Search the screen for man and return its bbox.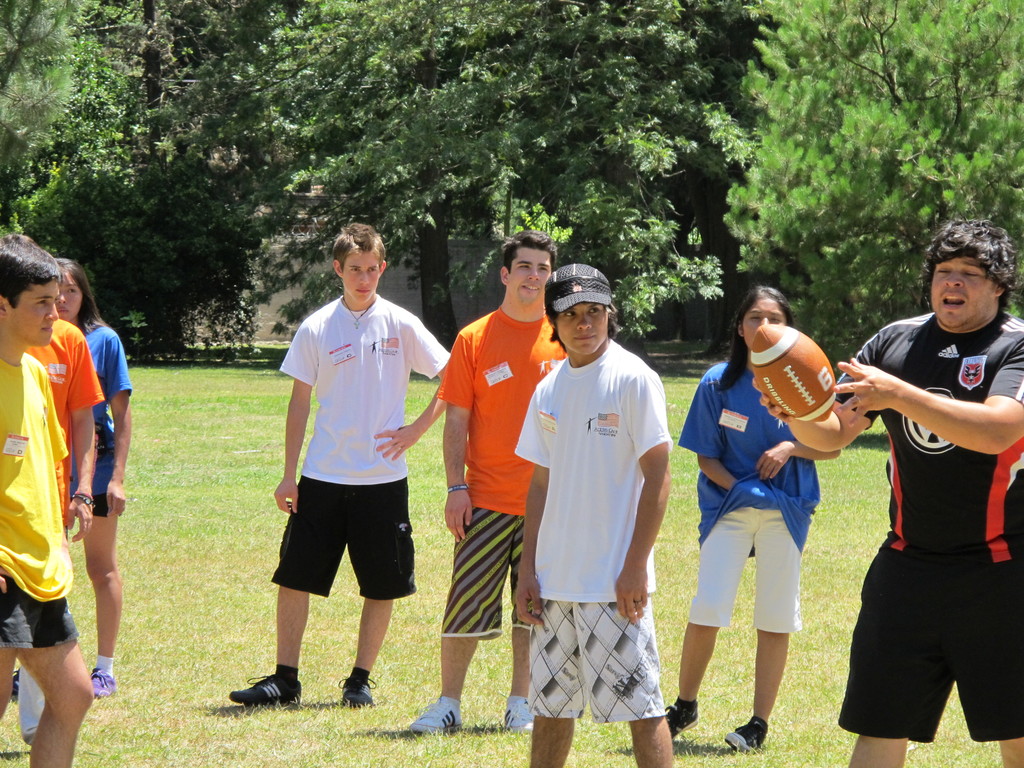
Found: [0,229,100,767].
